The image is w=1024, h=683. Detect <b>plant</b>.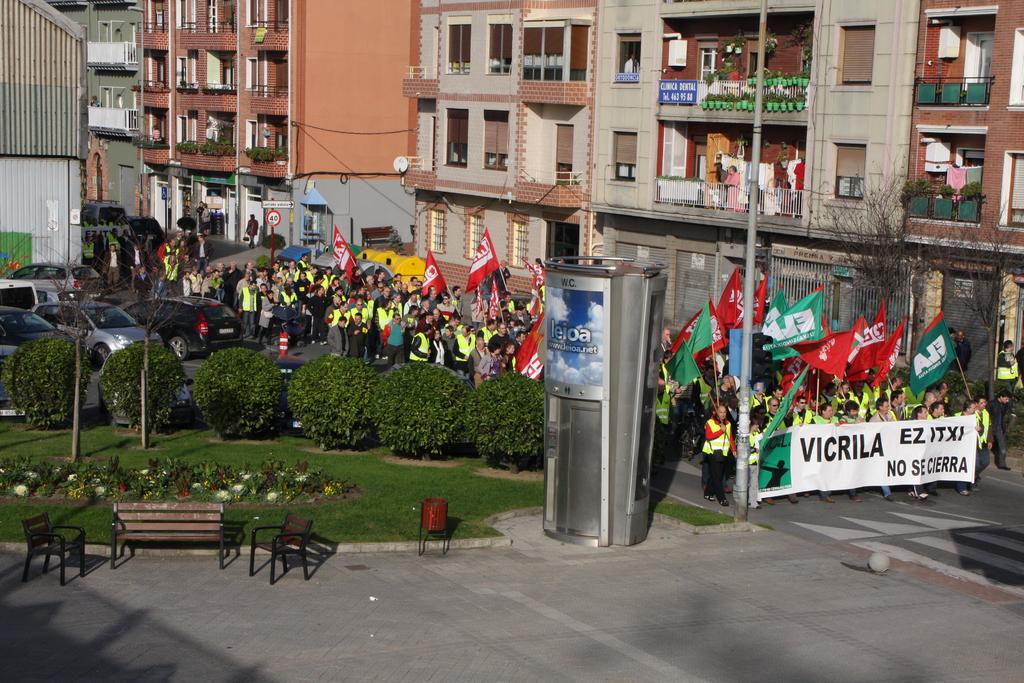
Detection: x1=244, y1=146, x2=276, y2=167.
